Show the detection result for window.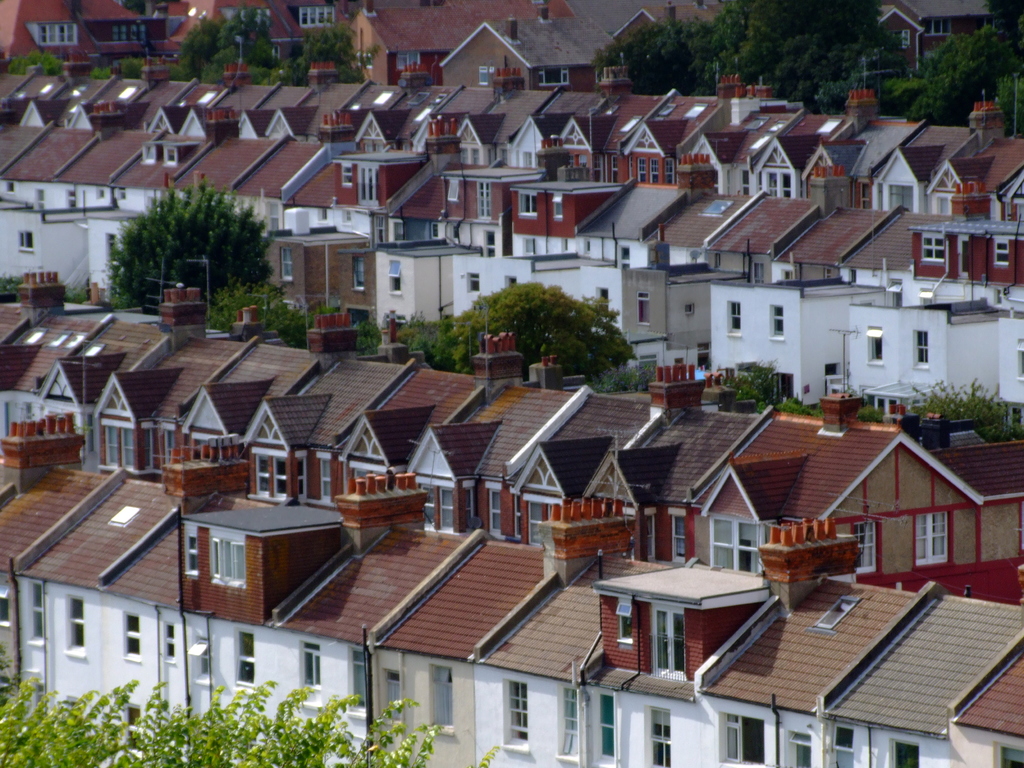
211:532:252:583.
